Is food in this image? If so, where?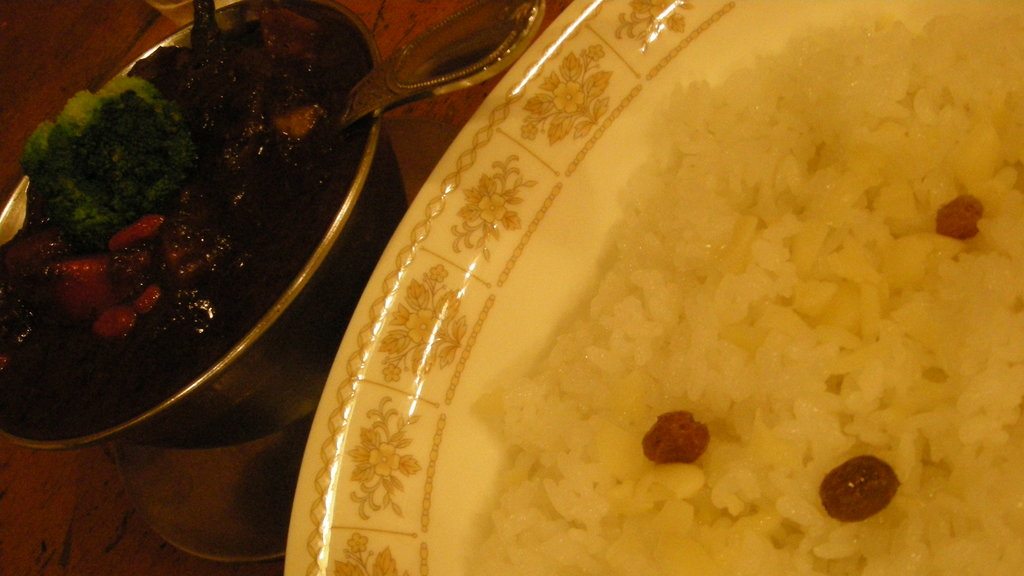
Yes, at [479, 11, 1023, 575].
